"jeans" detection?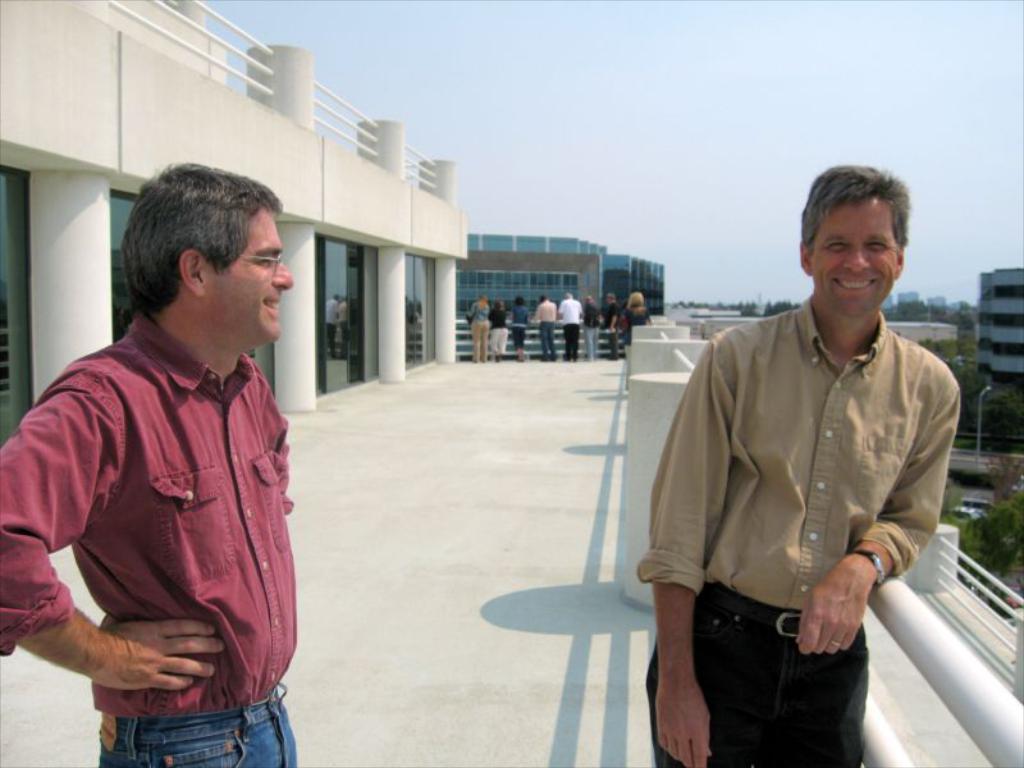
586 329 602 357
